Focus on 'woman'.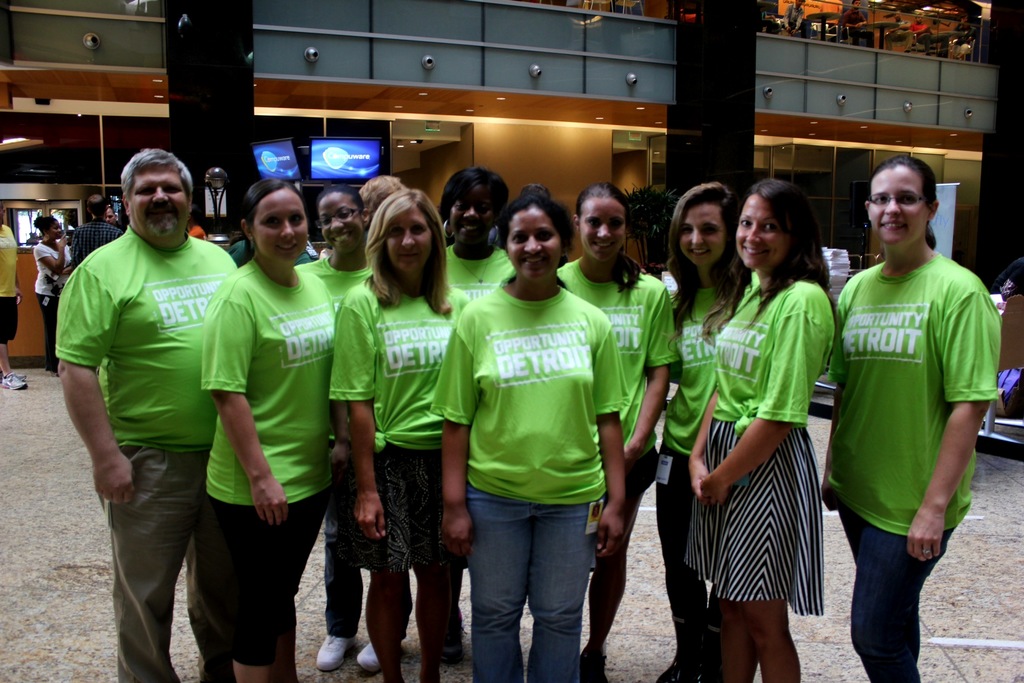
Focused at 195 175 344 682.
